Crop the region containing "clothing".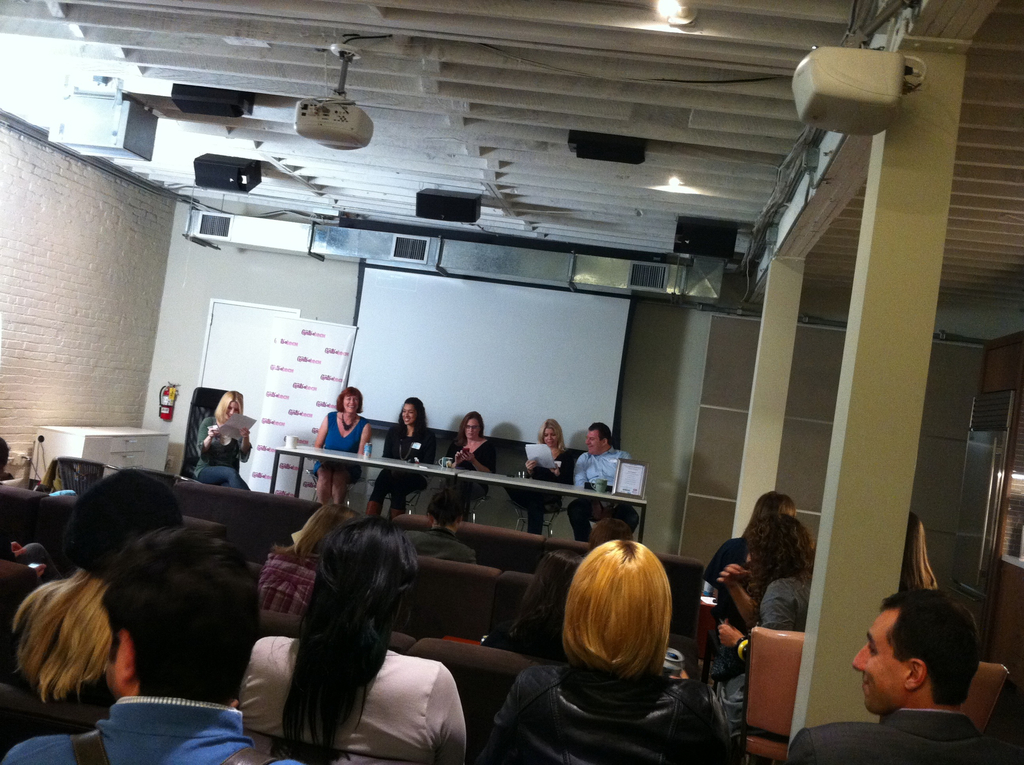
Crop region: [703, 529, 752, 616].
